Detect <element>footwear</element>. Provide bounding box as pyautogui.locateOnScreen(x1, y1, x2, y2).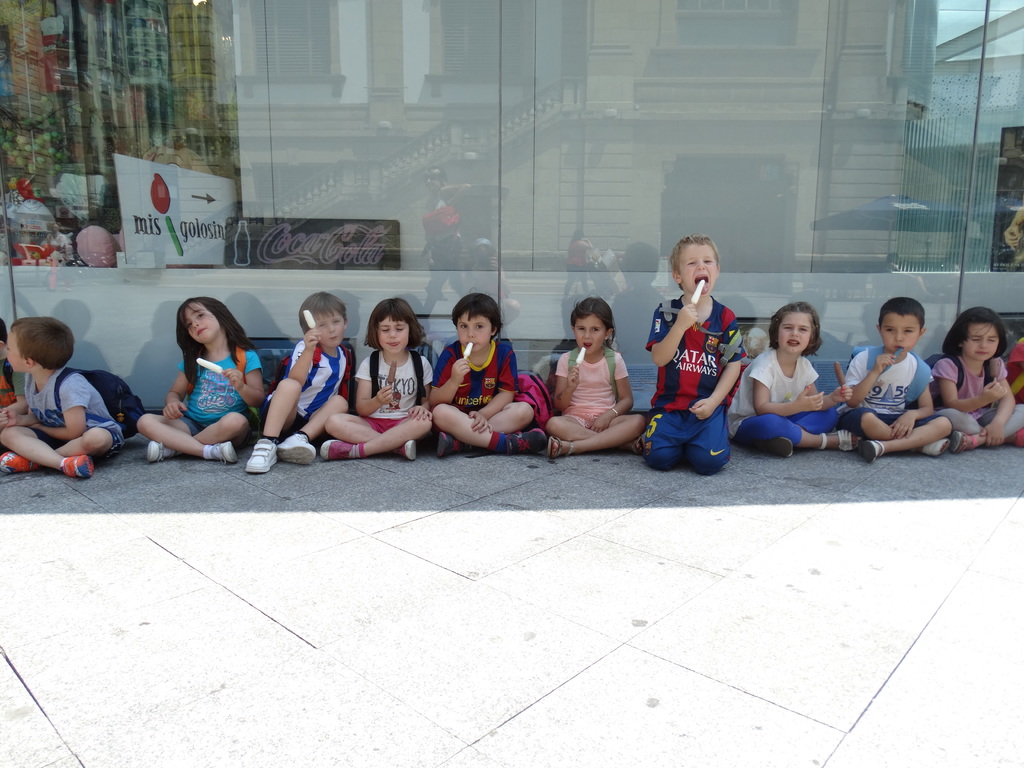
pyautogui.locateOnScreen(143, 444, 162, 458).
